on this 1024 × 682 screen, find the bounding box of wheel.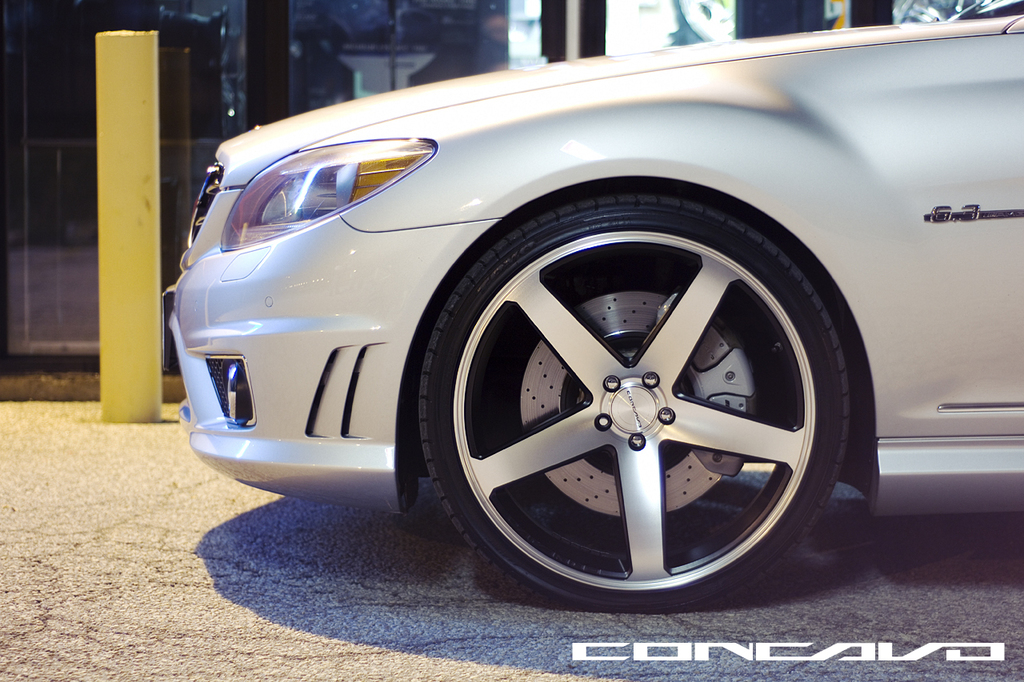
Bounding box: <region>407, 194, 854, 605</region>.
